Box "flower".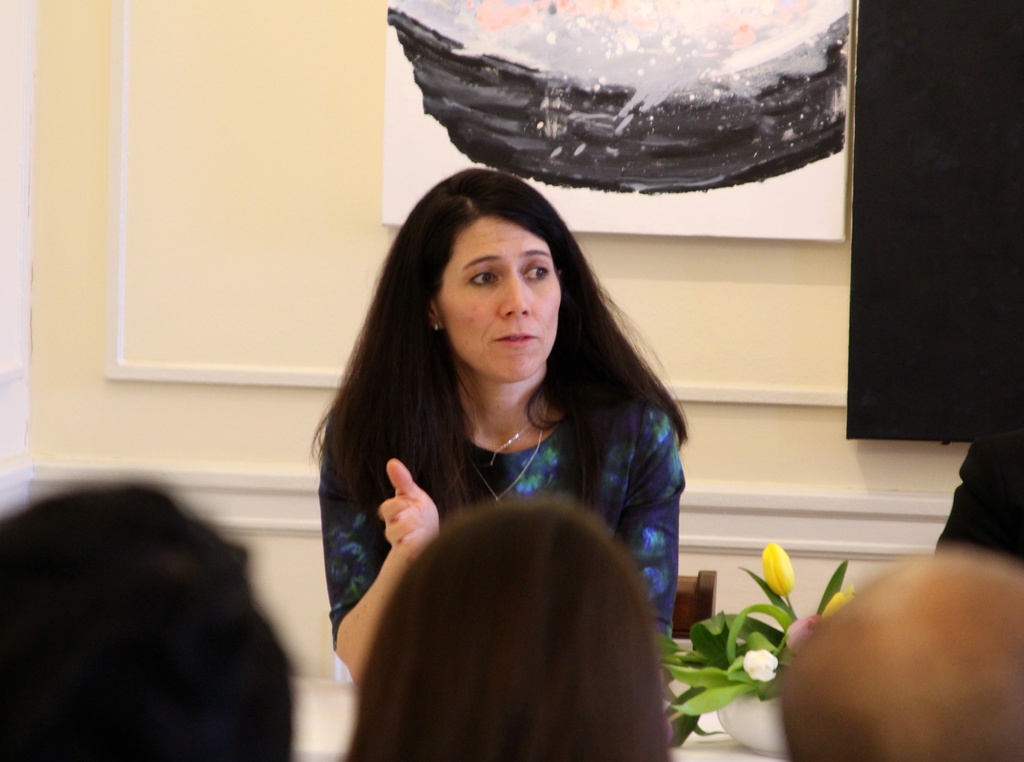
787, 613, 821, 655.
